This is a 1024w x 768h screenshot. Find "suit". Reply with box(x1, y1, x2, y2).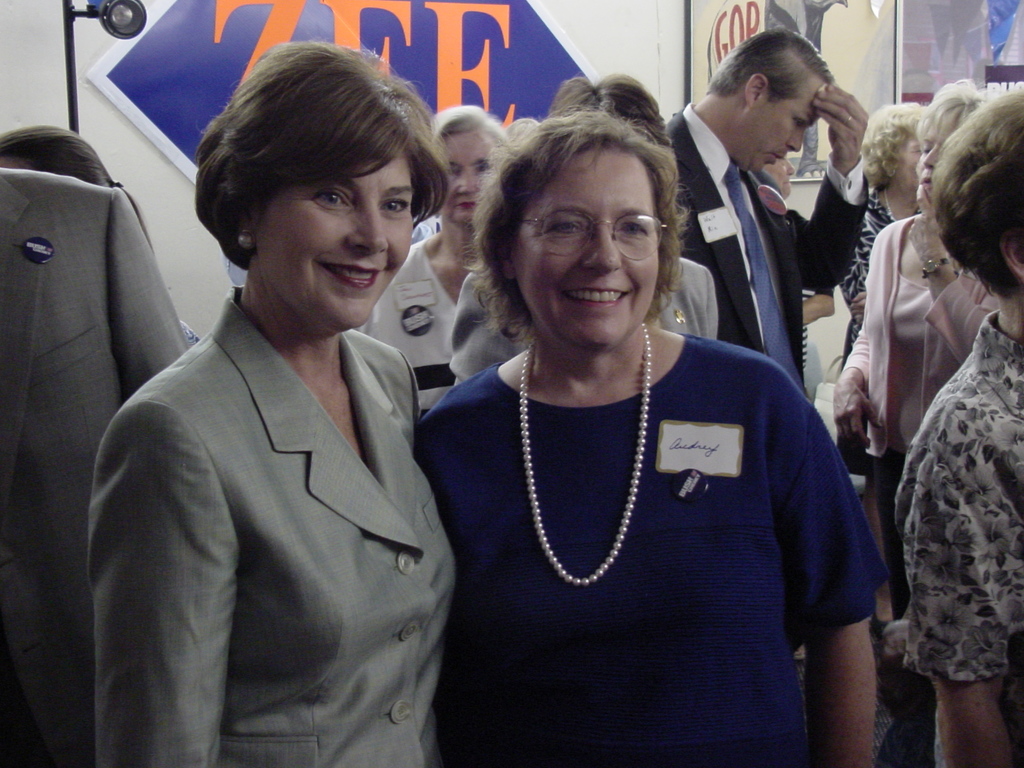
box(663, 104, 869, 419).
